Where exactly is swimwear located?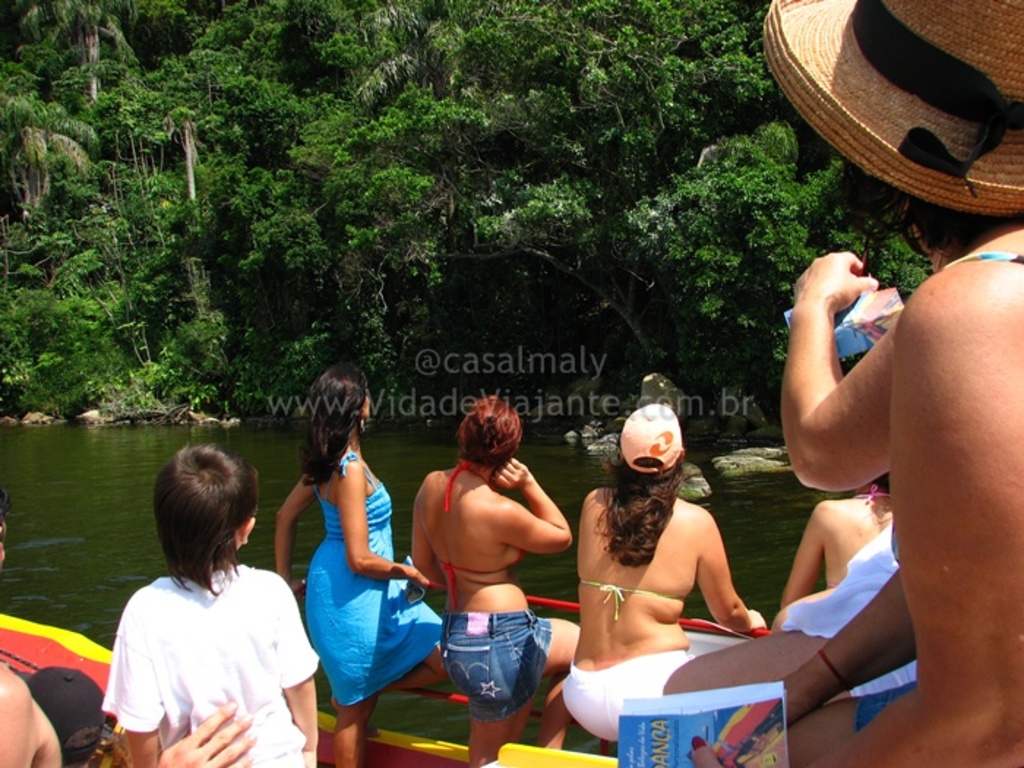
Its bounding box is box(853, 480, 895, 508).
